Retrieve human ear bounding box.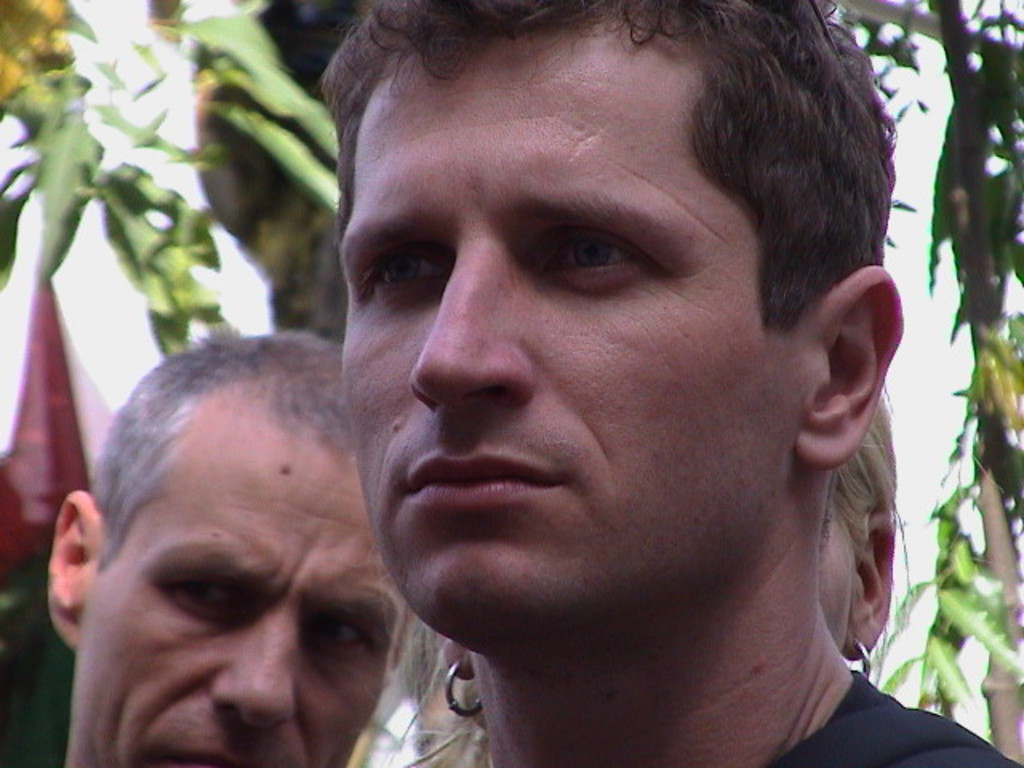
Bounding box: rect(846, 512, 891, 661).
